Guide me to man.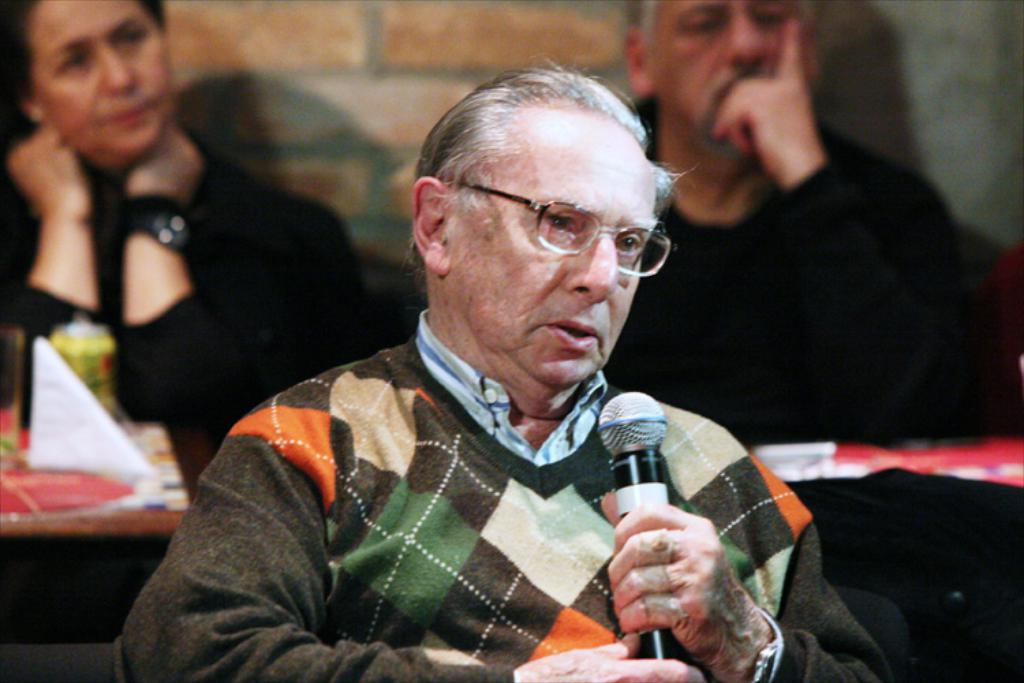
Guidance: 115:107:807:658.
